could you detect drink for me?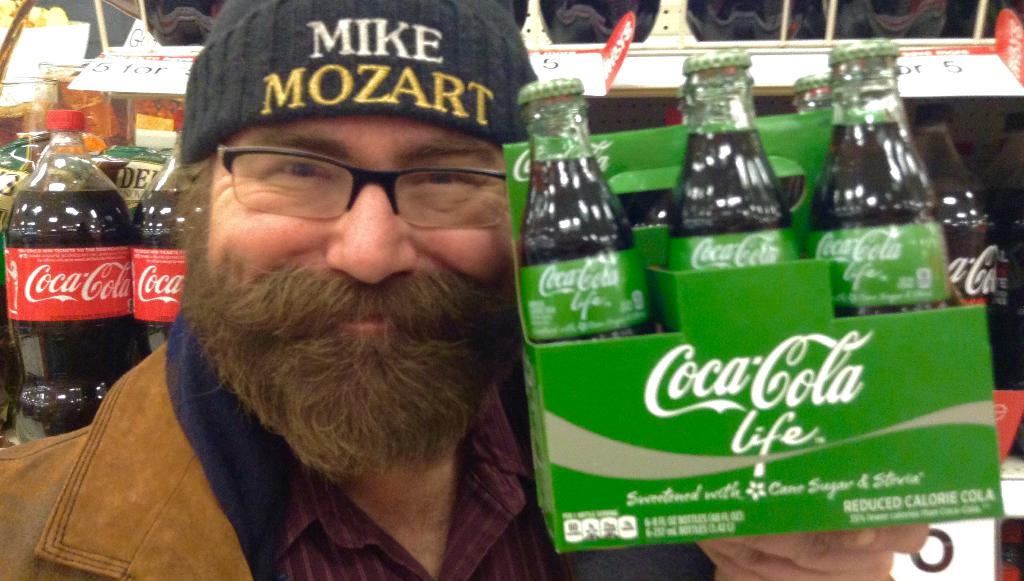
Detection result: crop(521, 76, 659, 338).
